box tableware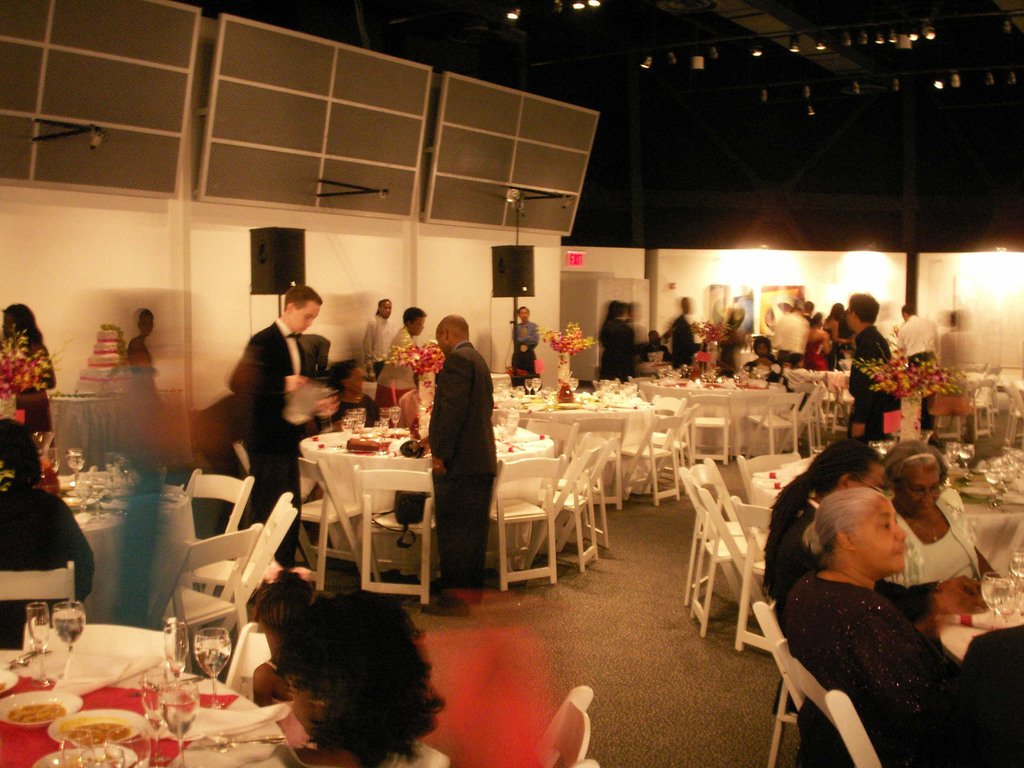
bbox=[141, 667, 188, 754]
